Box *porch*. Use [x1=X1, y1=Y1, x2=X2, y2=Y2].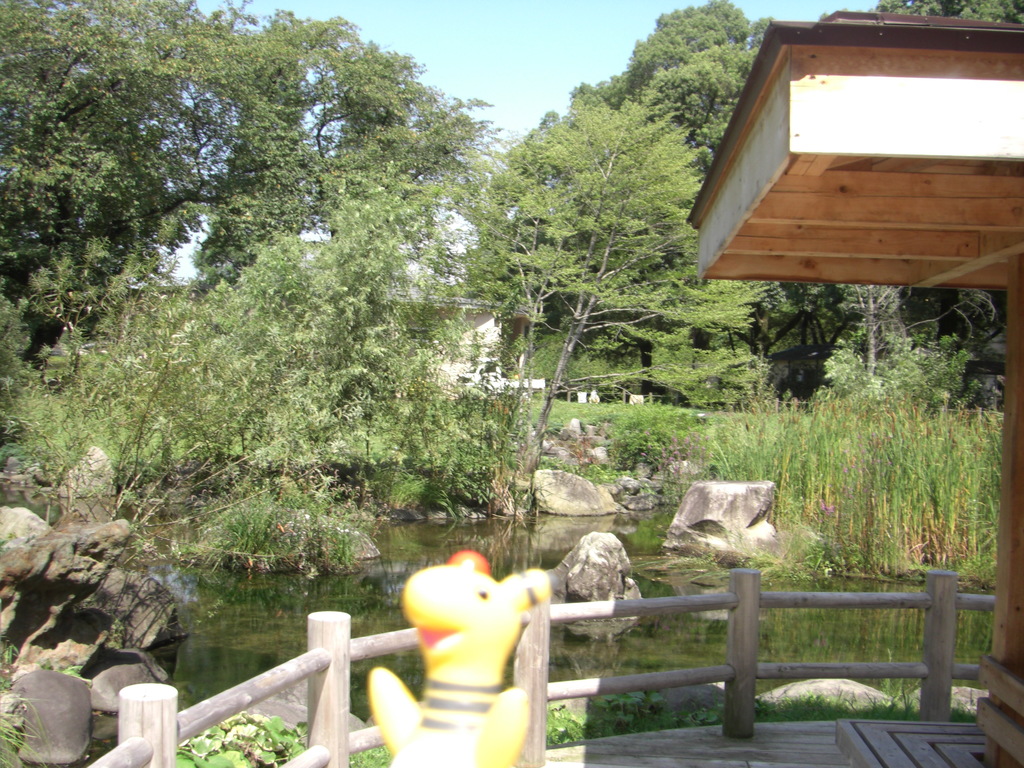
[x1=320, y1=717, x2=1023, y2=766].
